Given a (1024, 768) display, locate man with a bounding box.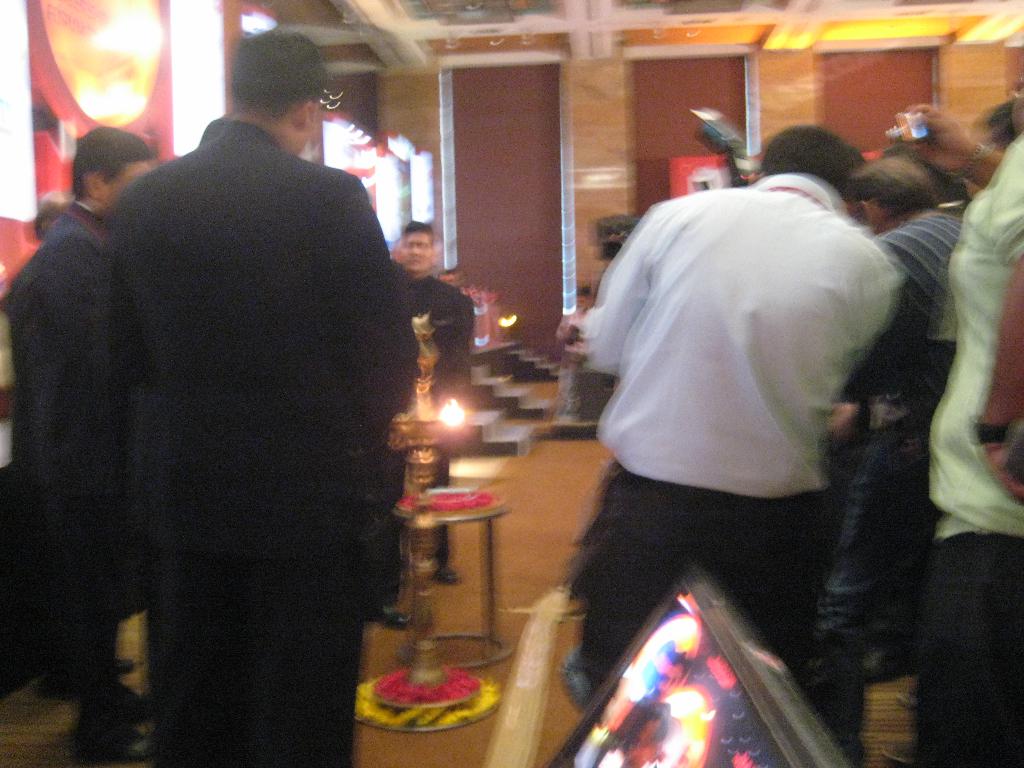
Located: <box>387,214,477,589</box>.
